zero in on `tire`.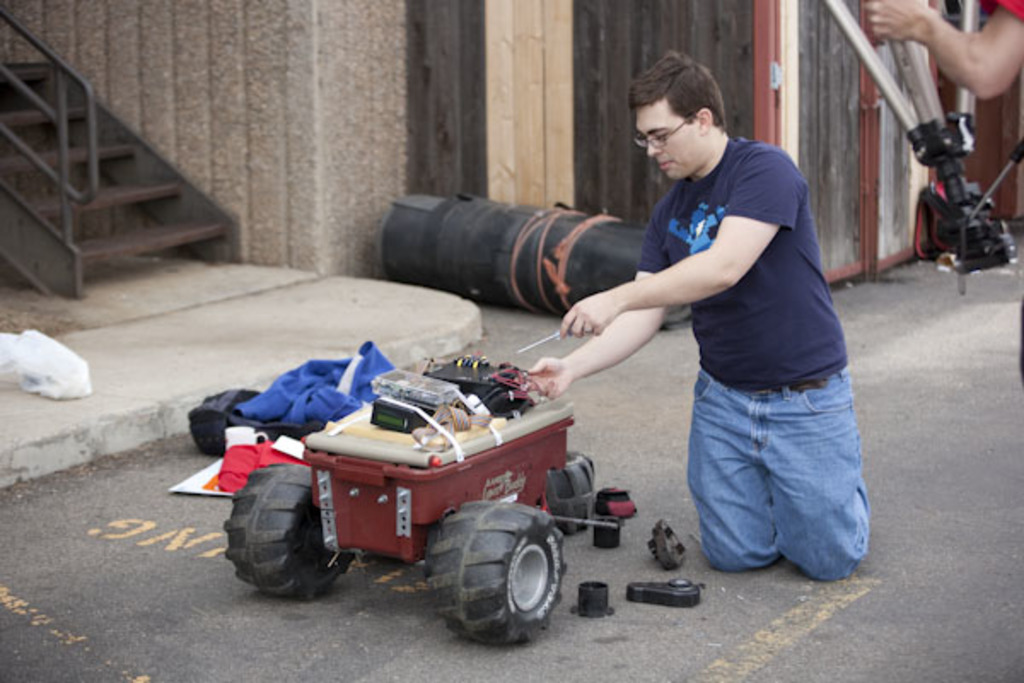
Zeroed in: pyautogui.locateOnScreen(425, 497, 570, 645).
